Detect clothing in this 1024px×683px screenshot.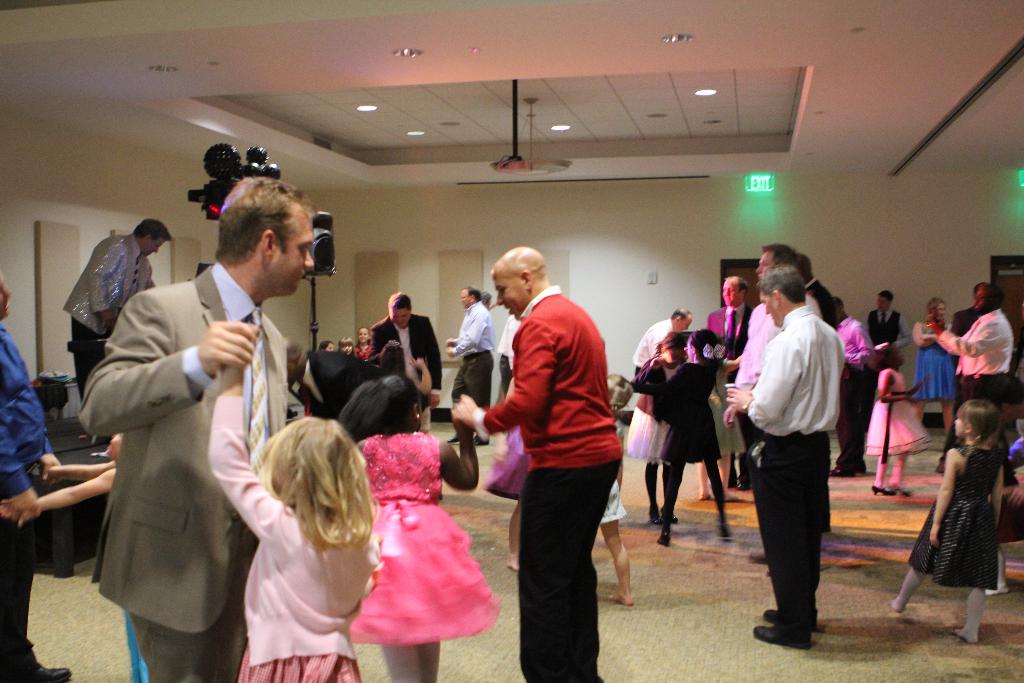
Detection: detection(834, 319, 870, 468).
